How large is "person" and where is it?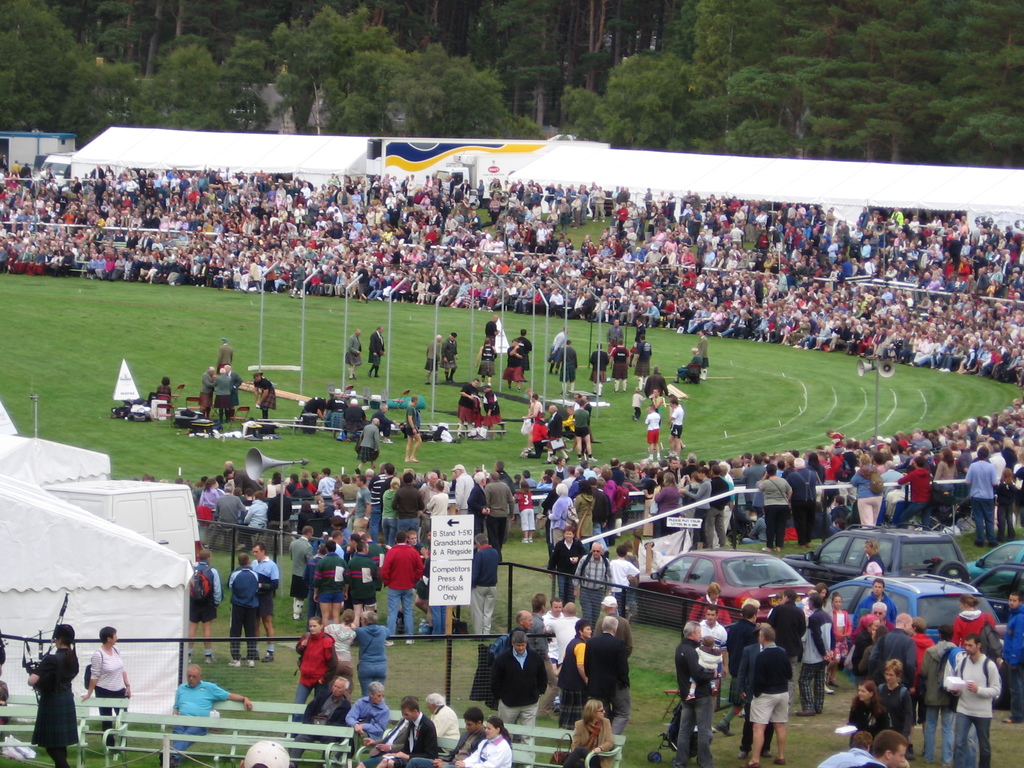
Bounding box: x1=306 y1=543 x2=329 y2=610.
